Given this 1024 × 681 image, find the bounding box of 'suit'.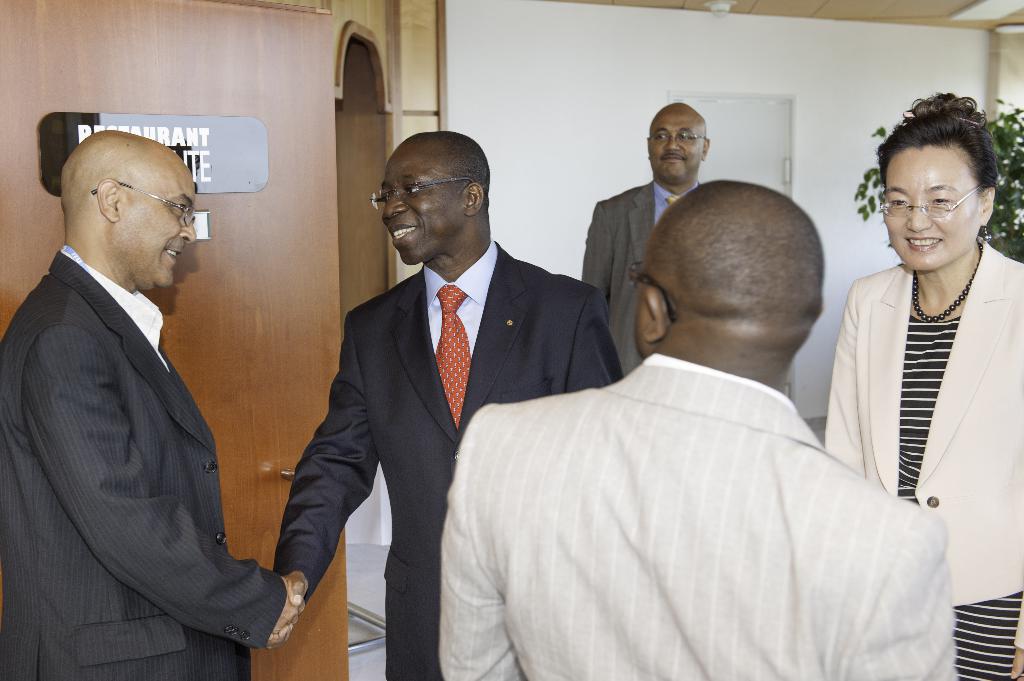
Rect(580, 180, 701, 380).
